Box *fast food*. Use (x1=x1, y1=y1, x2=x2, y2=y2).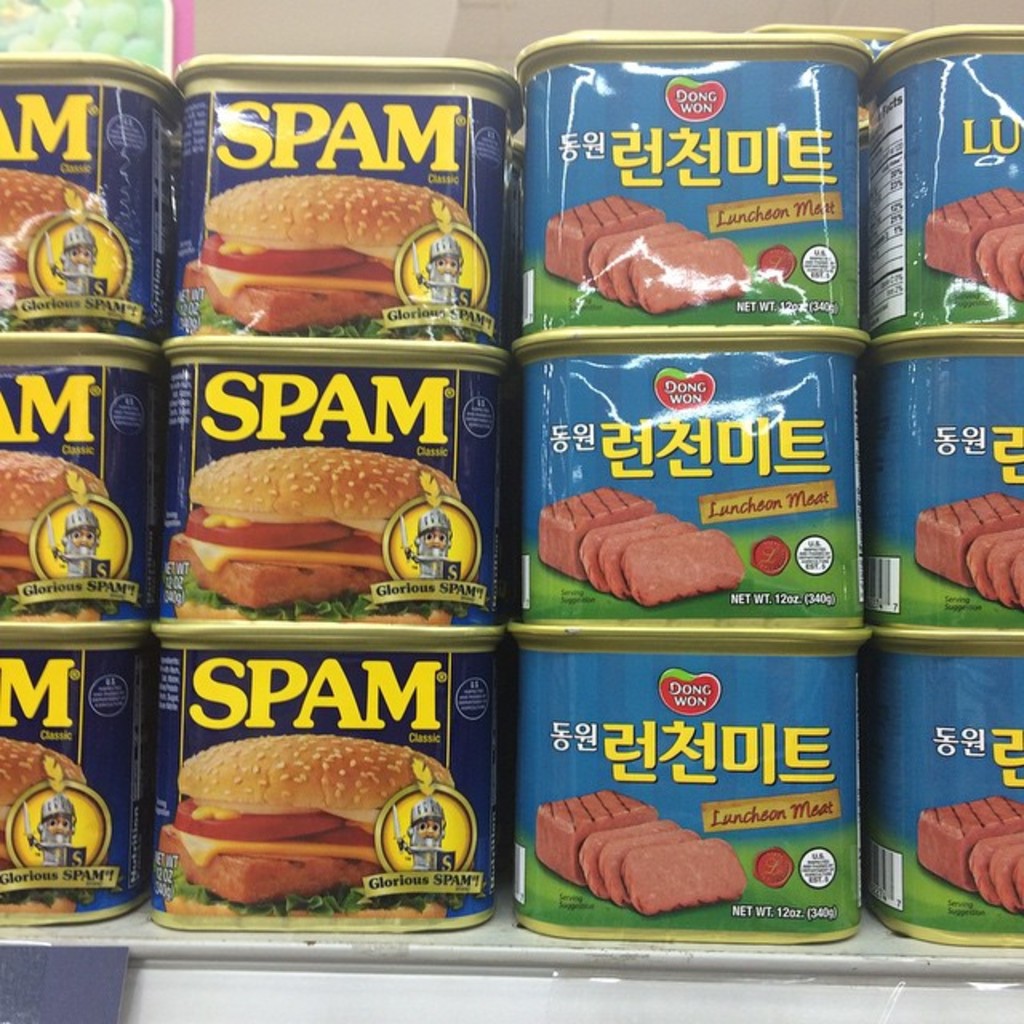
(x1=518, y1=54, x2=877, y2=338).
